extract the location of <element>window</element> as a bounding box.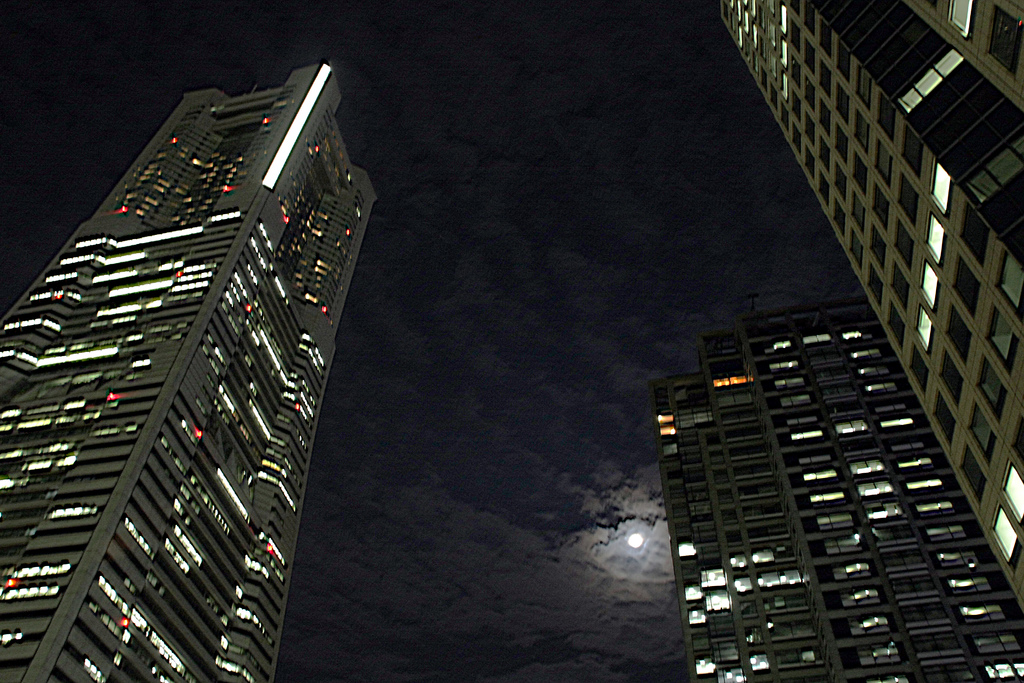
855/65/872/107.
